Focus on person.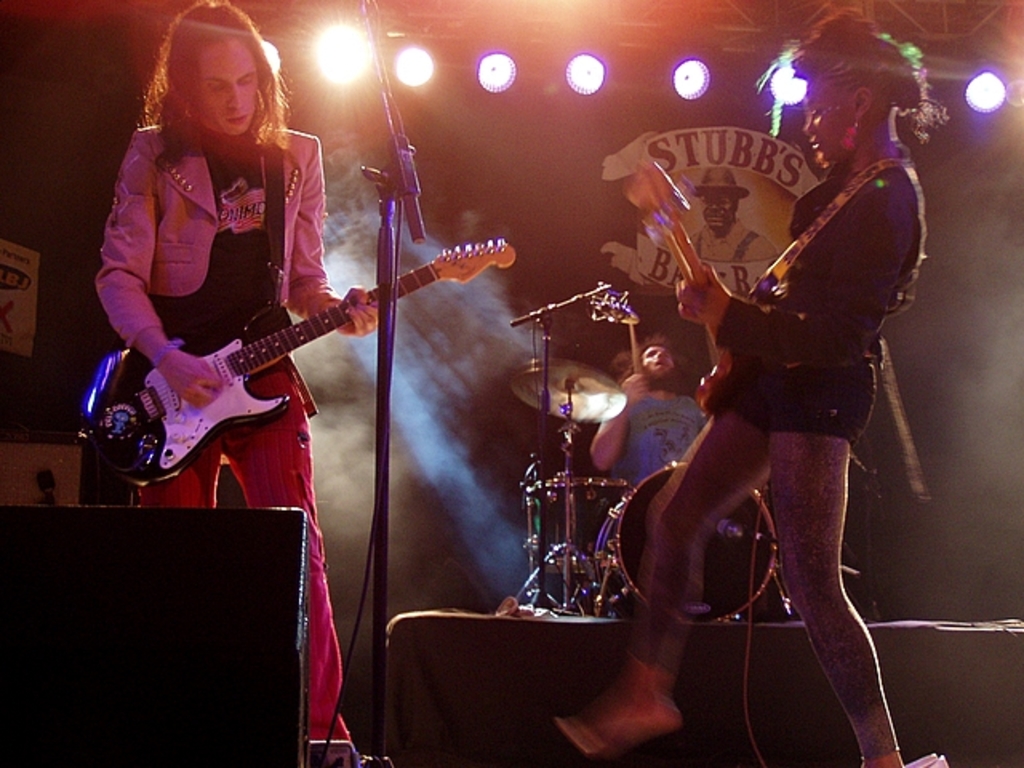
Focused at region(96, 0, 381, 746).
